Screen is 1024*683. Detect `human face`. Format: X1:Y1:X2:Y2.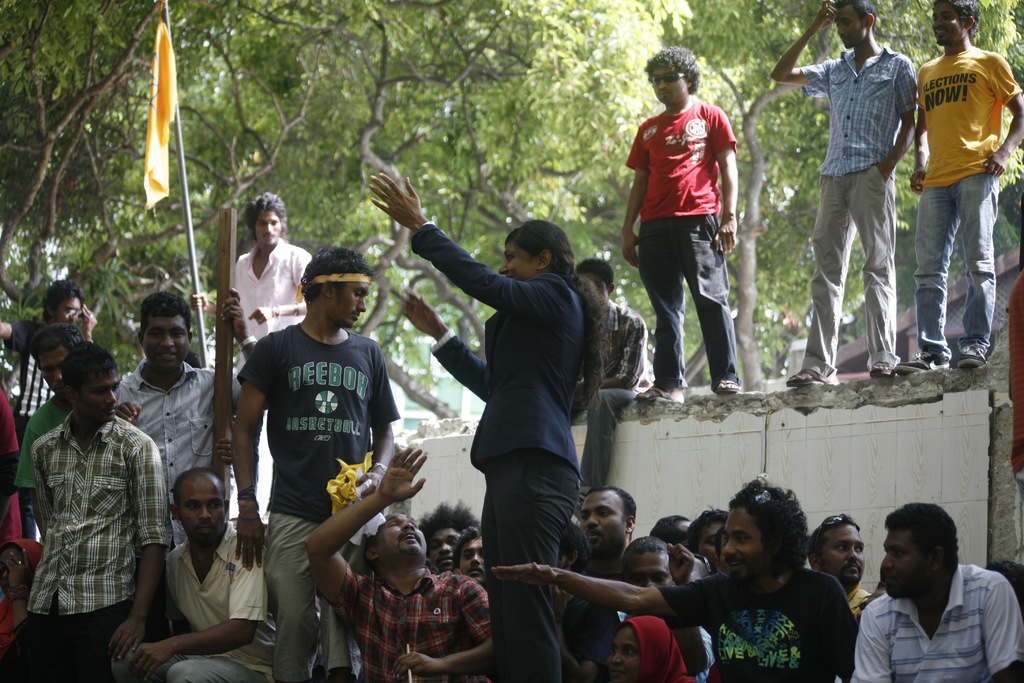
461:536:485:580.
